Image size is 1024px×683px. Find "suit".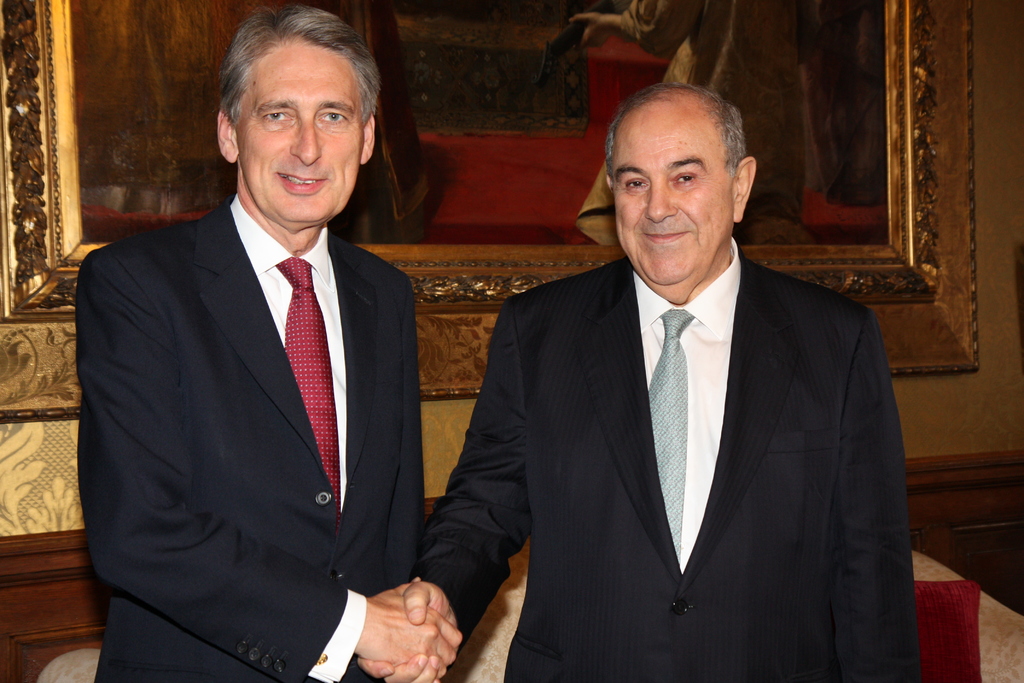
BBox(72, 189, 426, 682).
